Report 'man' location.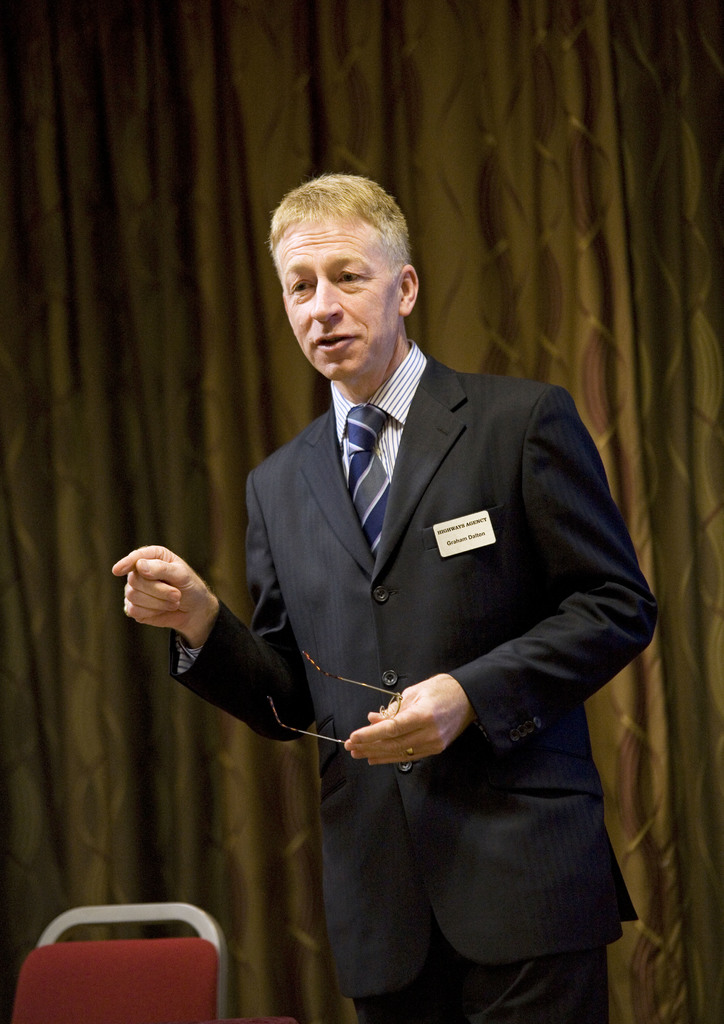
Report: x1=199 y1=176 x2=652 y2=996.
